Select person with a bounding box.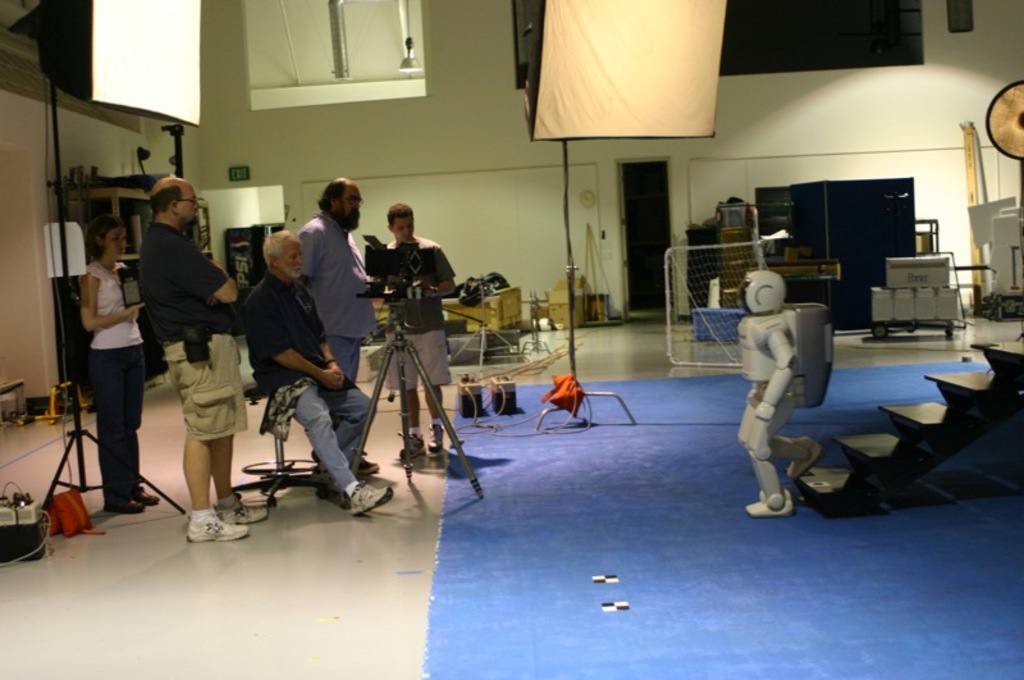
128,173,241,552.
